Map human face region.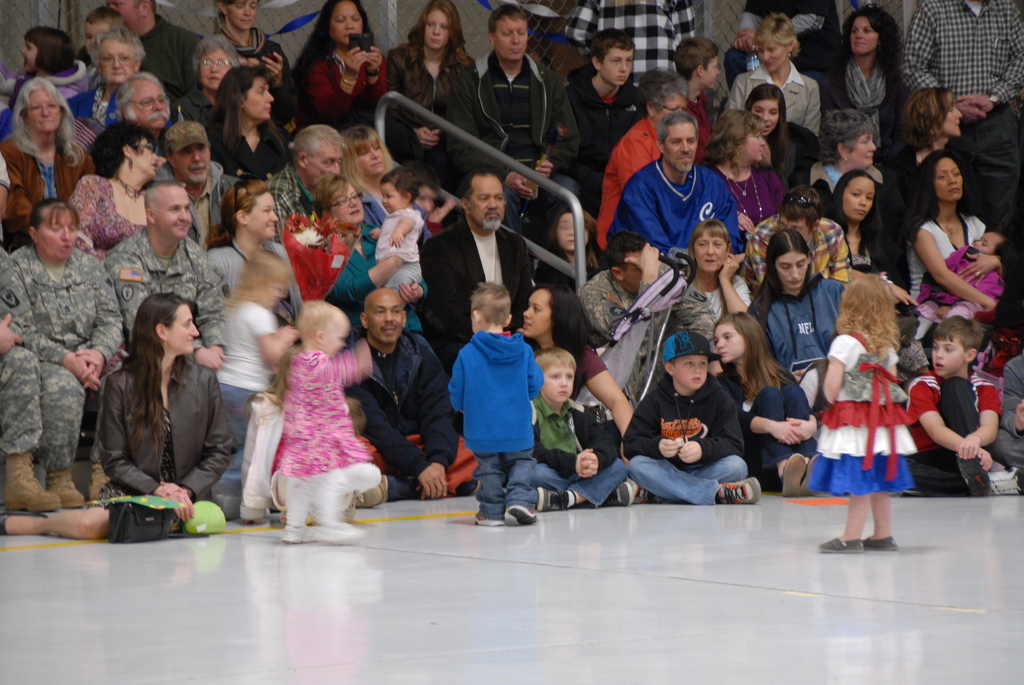
Mapped to box=[852, 17, 879, 54].
